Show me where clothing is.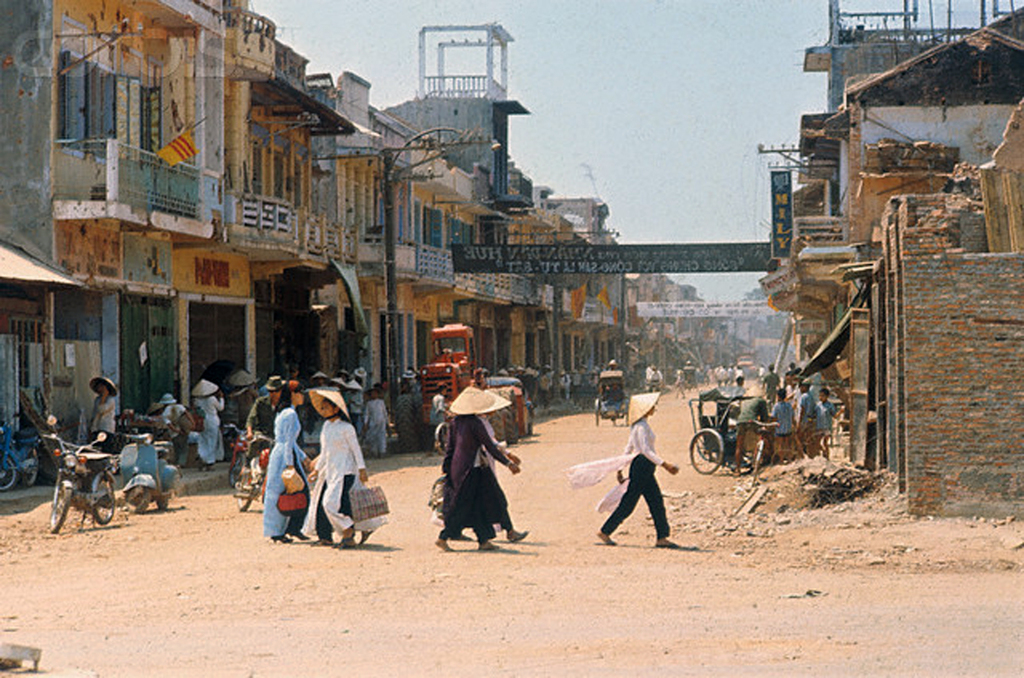
clothing is at {"left": 251, "top": 382, "right": 273, "bottom": 441}.
